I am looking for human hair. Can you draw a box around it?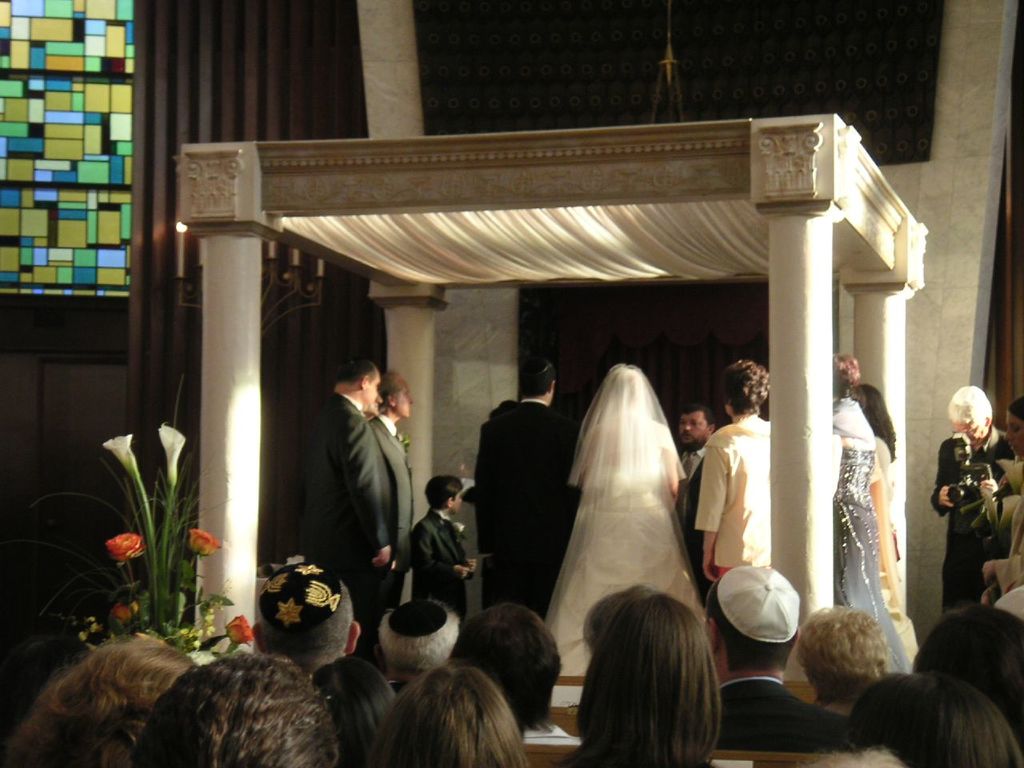
Sure, the bounding box is detection(265, 570, 347, 630).
